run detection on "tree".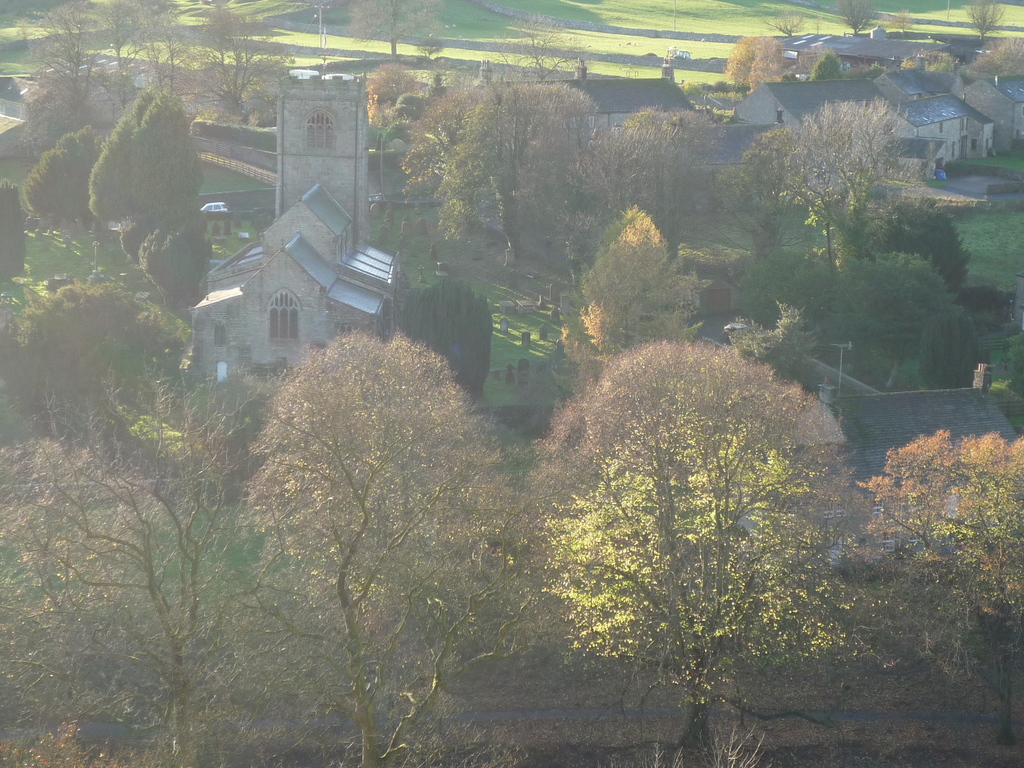
Result: [x1=107, y1=0, x2=179, y2=98].
